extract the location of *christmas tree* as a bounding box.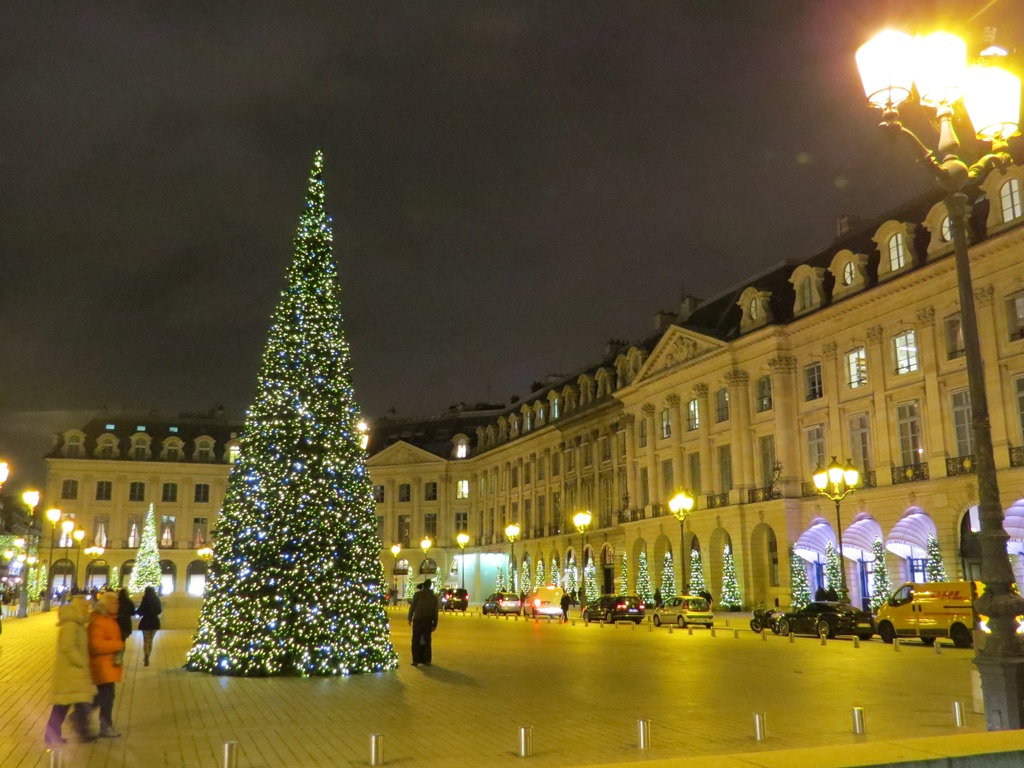
bbox(26, 564, 35, 600).
